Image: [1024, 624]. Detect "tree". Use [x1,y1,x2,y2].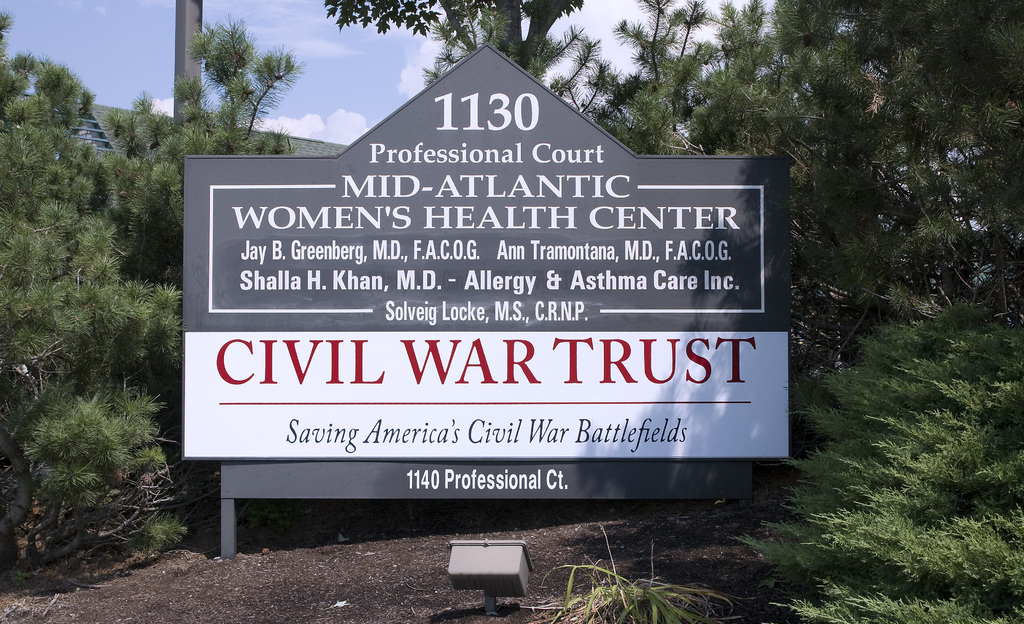
[4,74,177,561].
